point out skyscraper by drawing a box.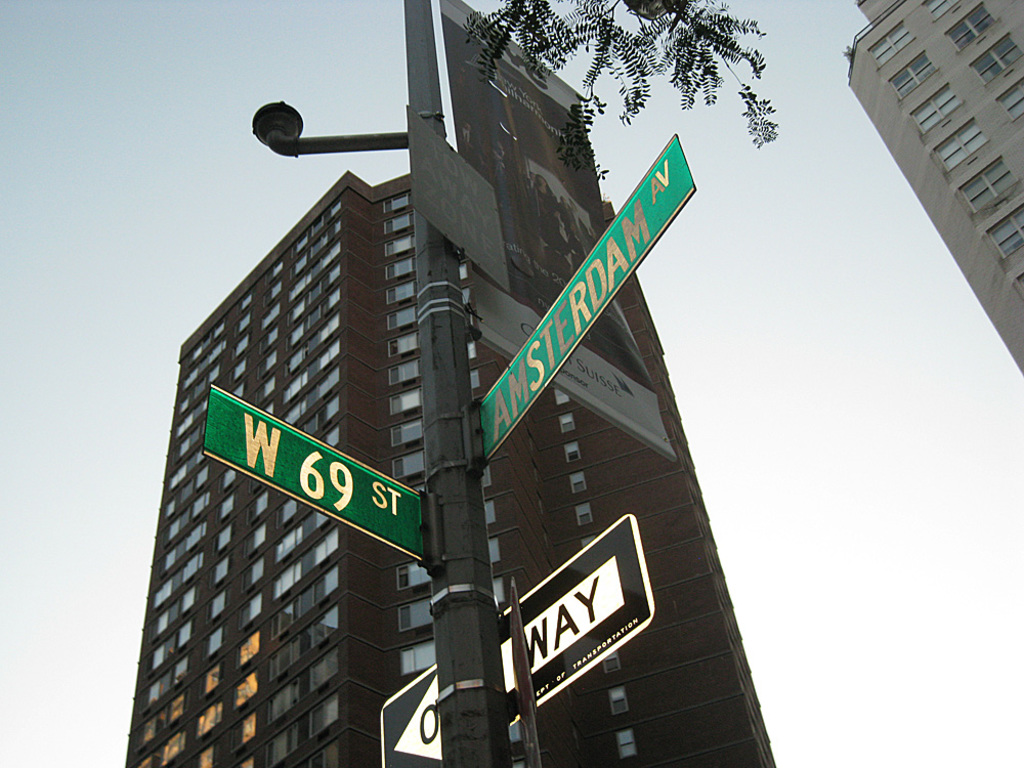
region(822, 0, 1022, 413).
